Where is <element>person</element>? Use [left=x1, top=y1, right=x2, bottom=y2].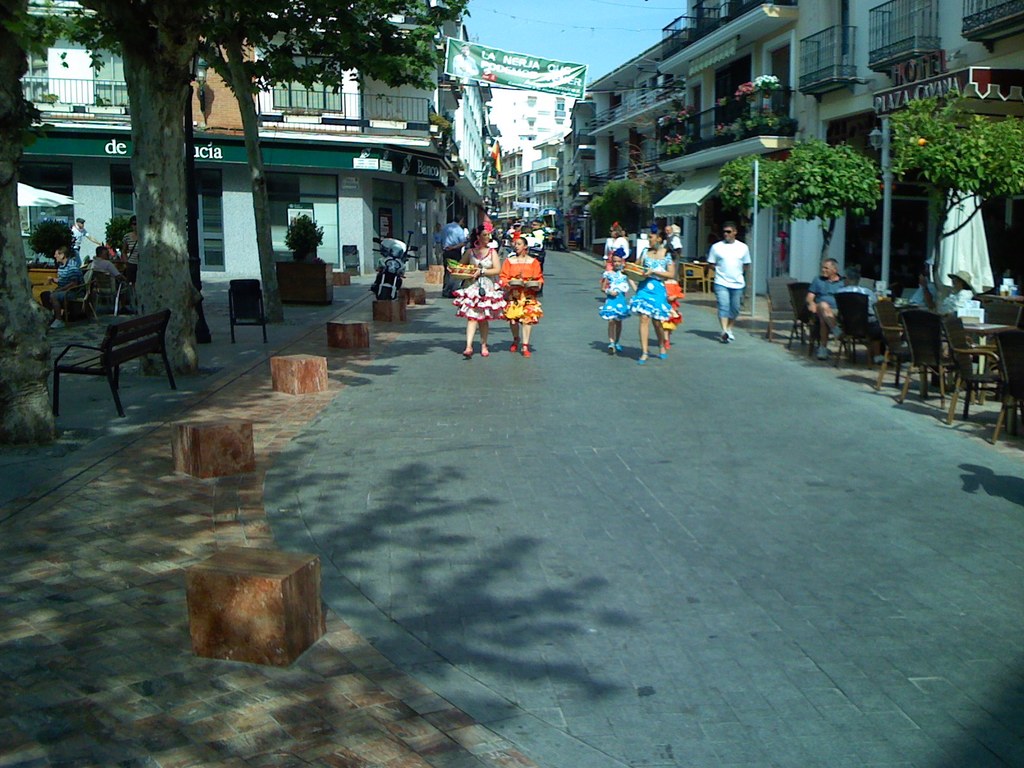
[left=573, top=225, right=582, bottom=251].
